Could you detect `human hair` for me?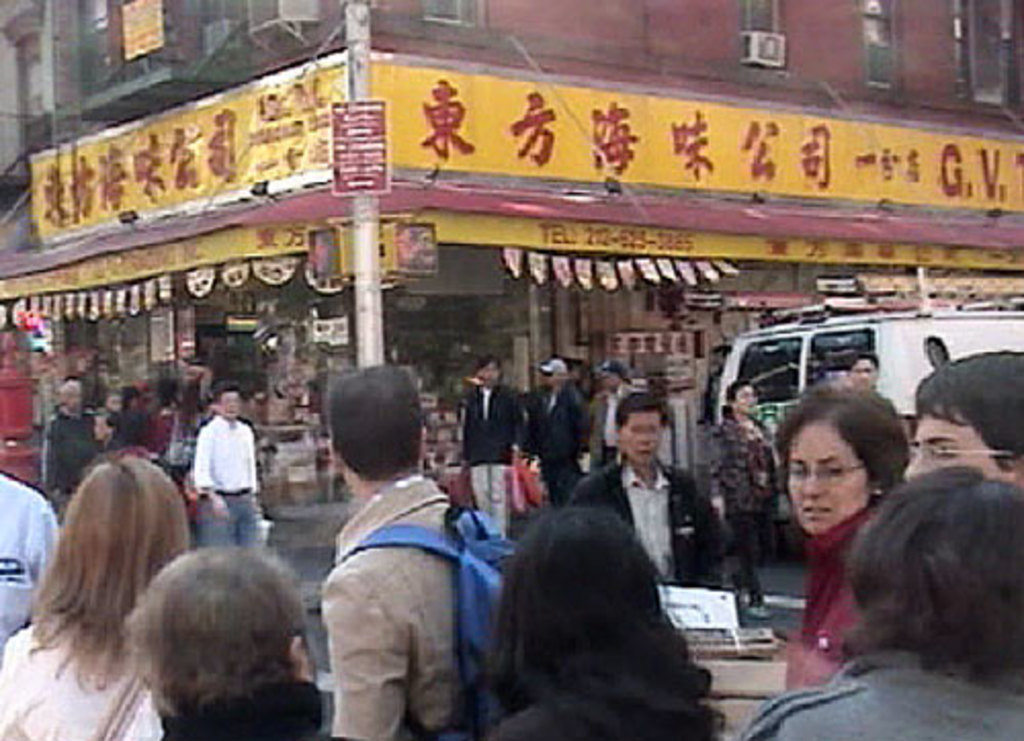
Detection result: locate(16, 452, 186, 706).
